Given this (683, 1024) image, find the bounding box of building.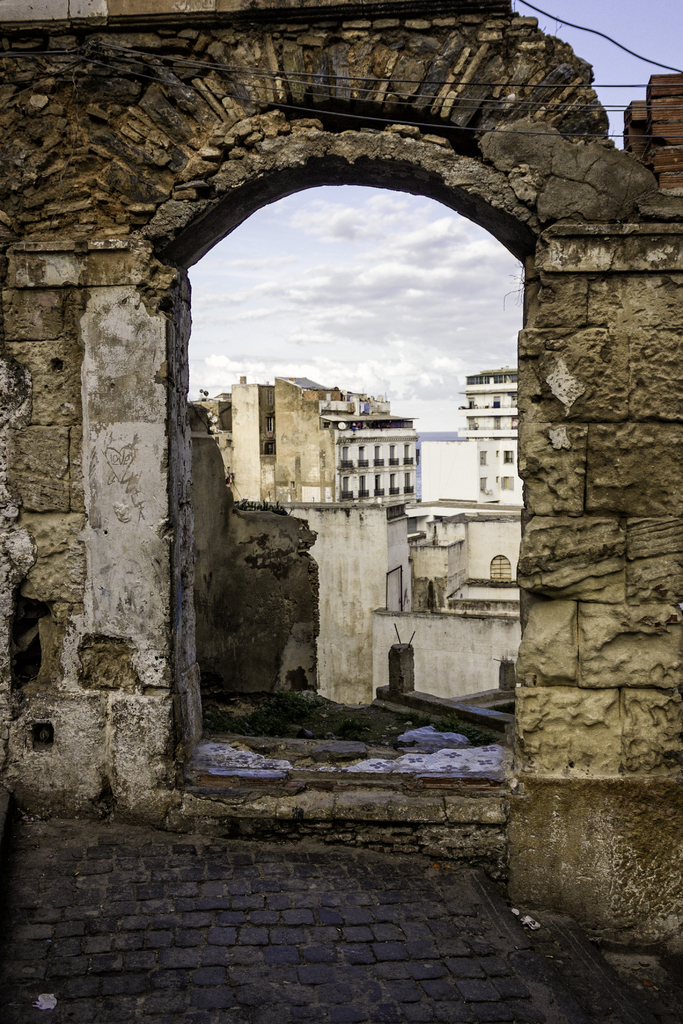
x1=452 y1=367 x2=521 y2=509.
